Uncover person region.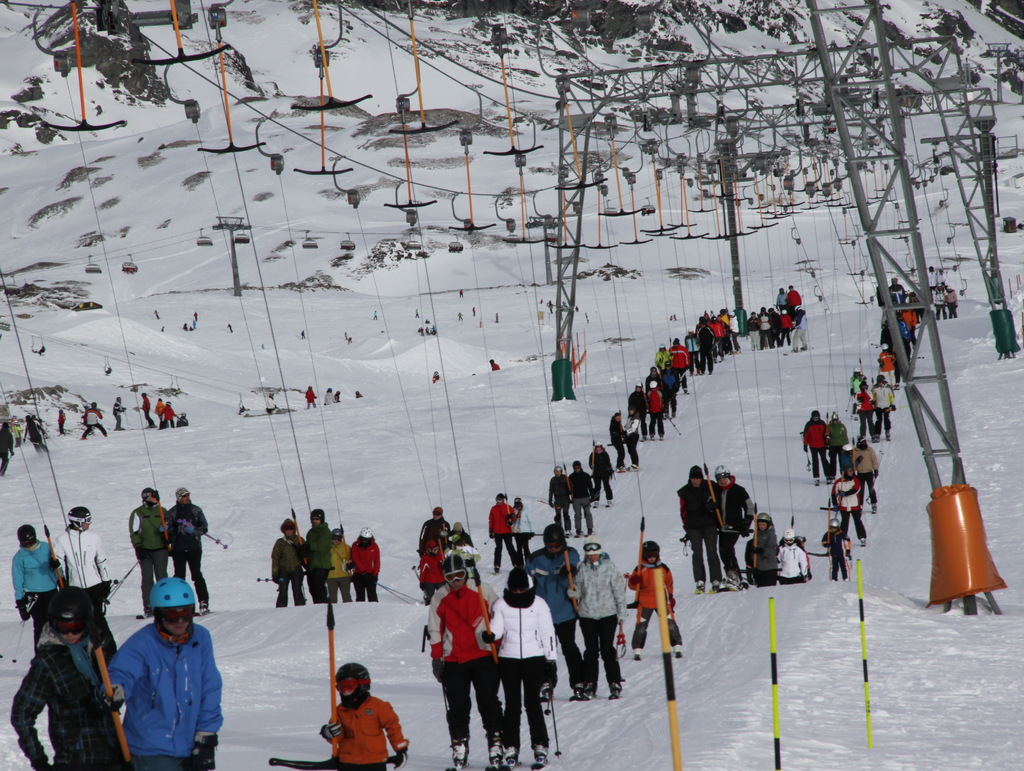
Uncovered: (416,326,433,336).
